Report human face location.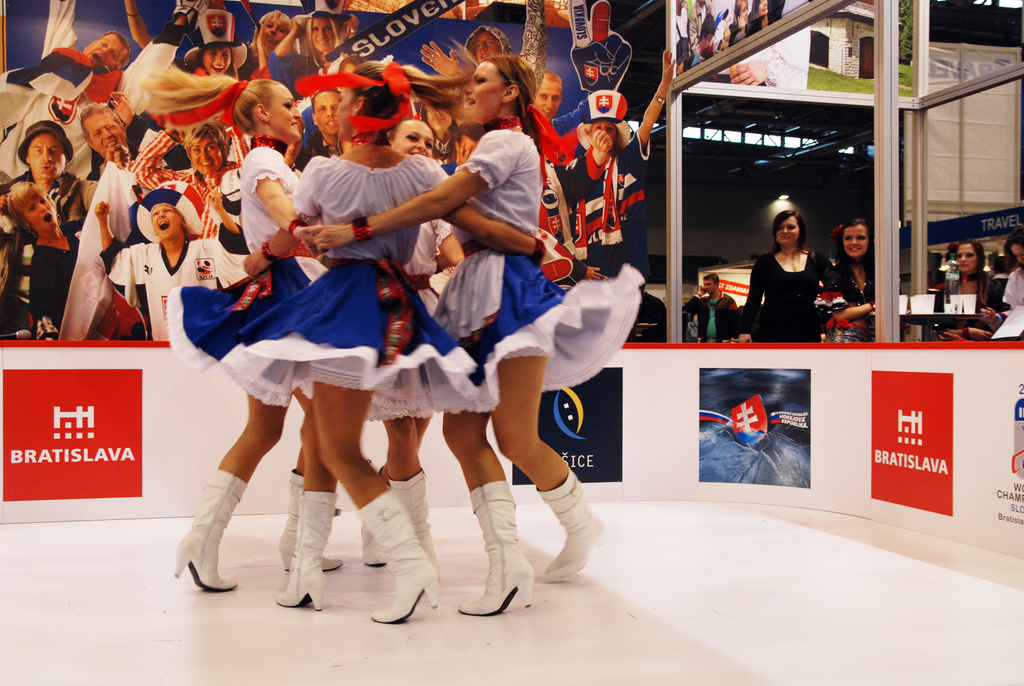
Report: (x1=29, y1=135, x2=63, y2=178).
